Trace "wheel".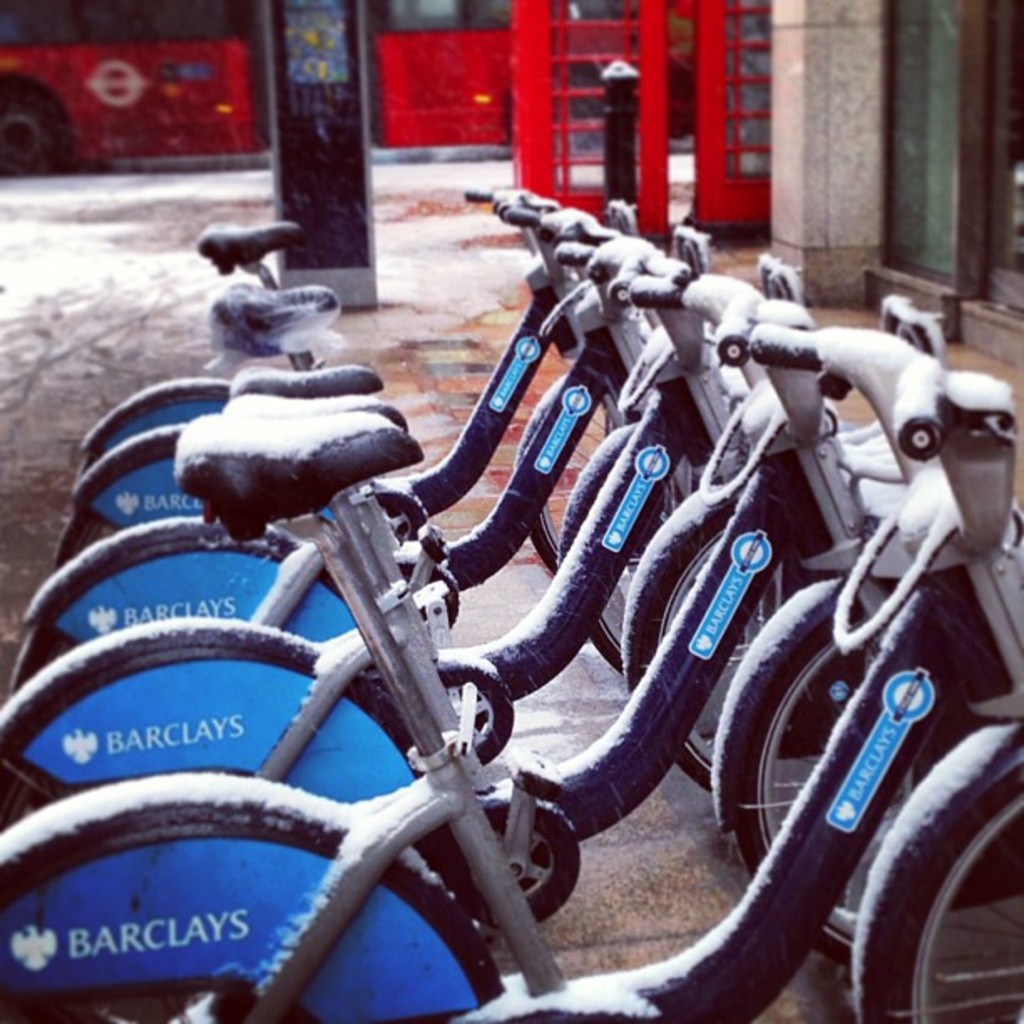
Traced to rect(619, 479, 726, 818).
